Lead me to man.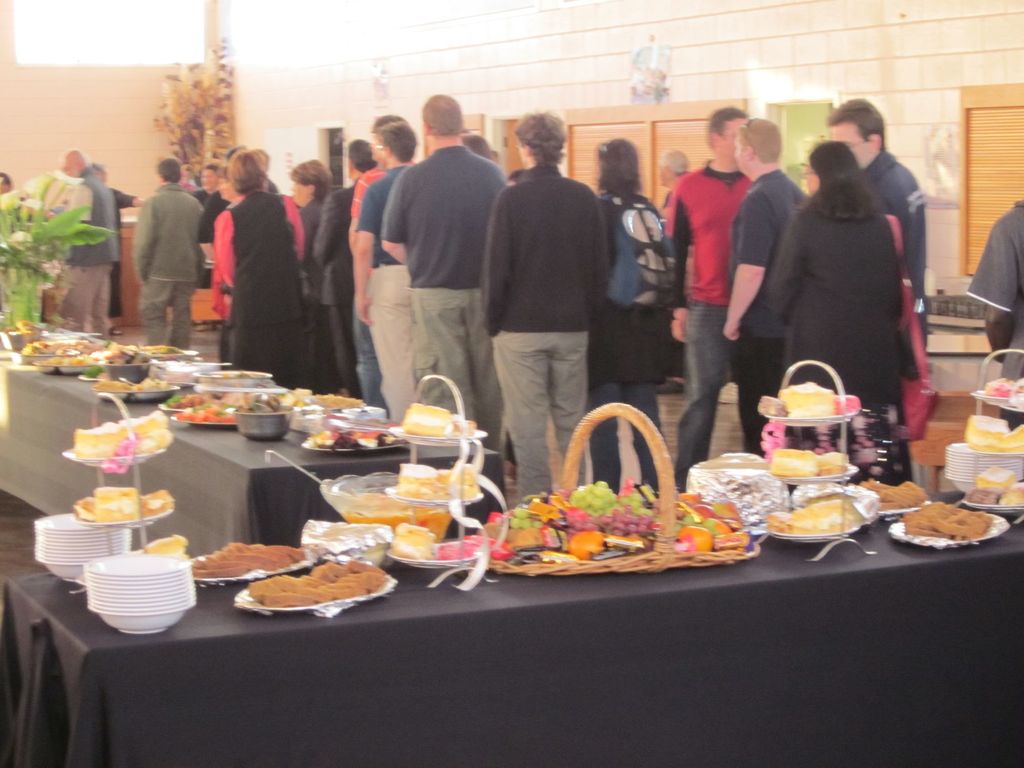
Lead to bbox=(469, 122, 641, 508).
